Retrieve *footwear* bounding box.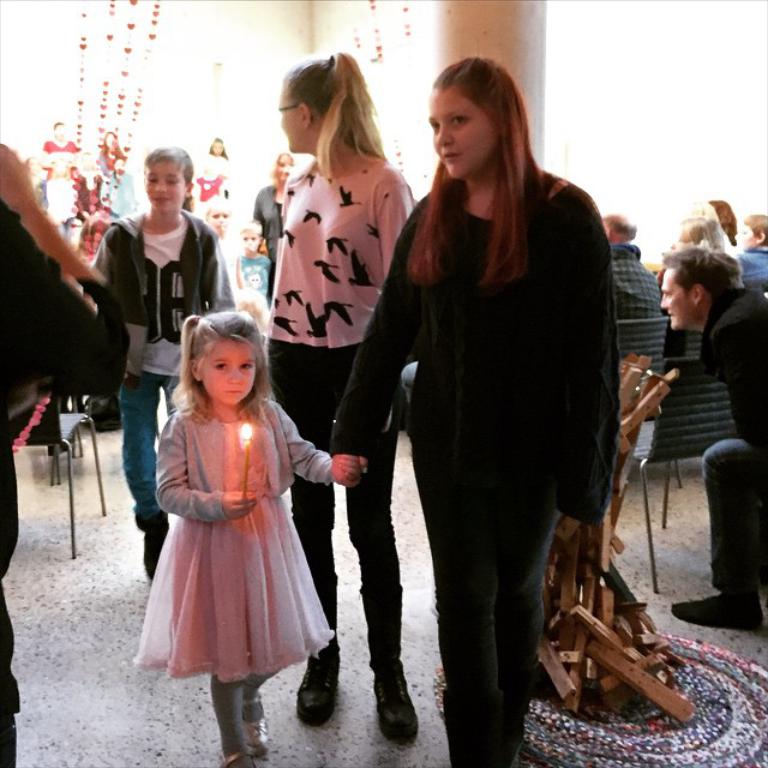
Bounding box: [left=137, top=512, right=170, bottom=581].
